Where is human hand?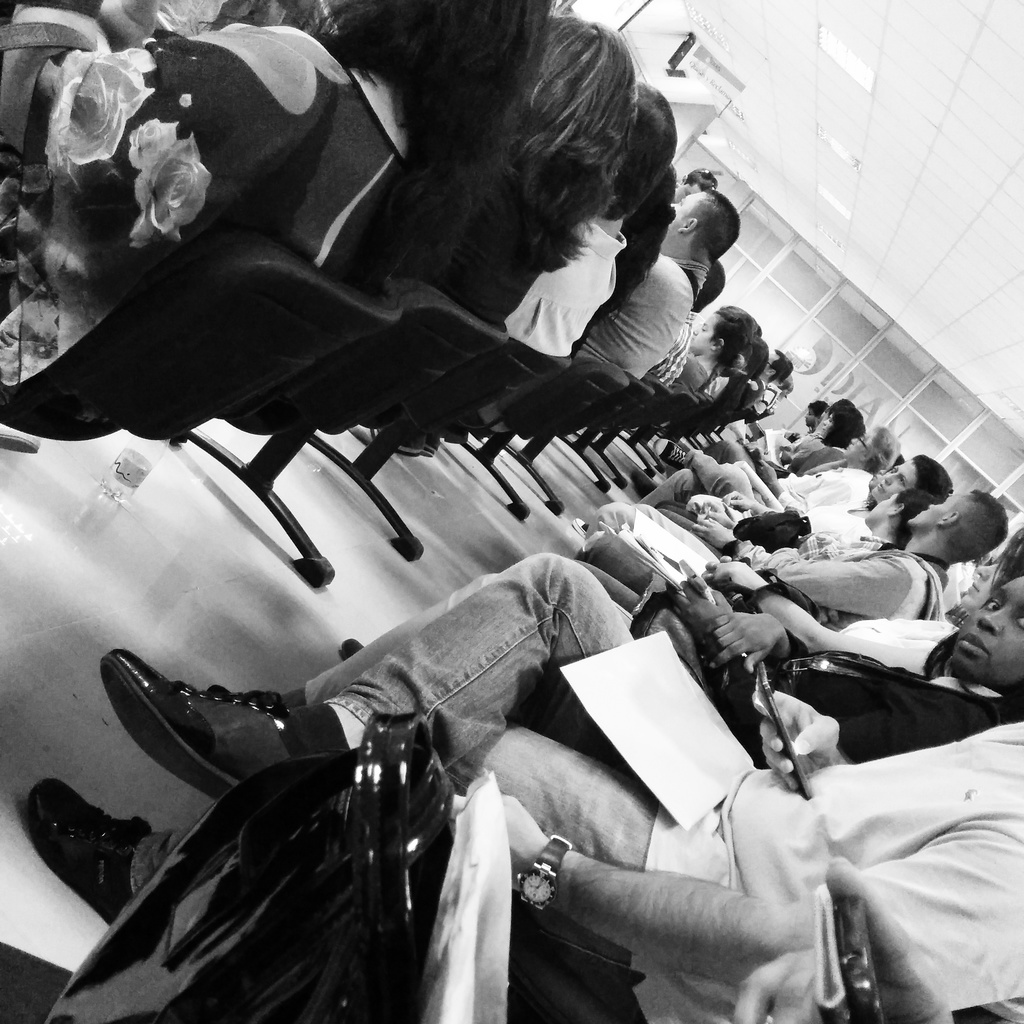
select_region(454, 793, 550, 893).
